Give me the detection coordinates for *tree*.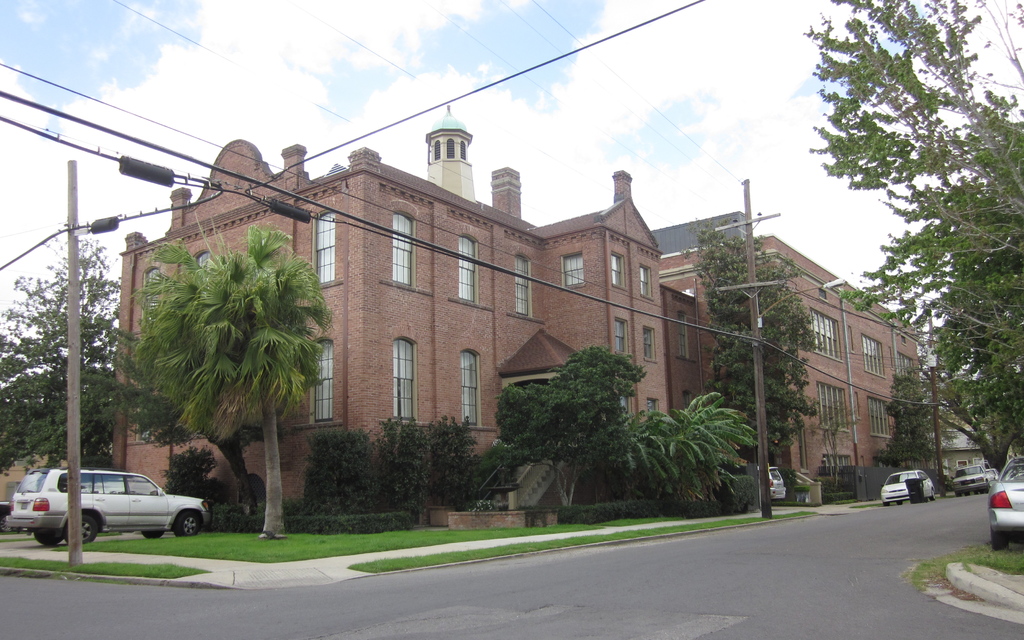
{"x1": 440, "y1": 405, "x2": 470, "y2": 511}.
